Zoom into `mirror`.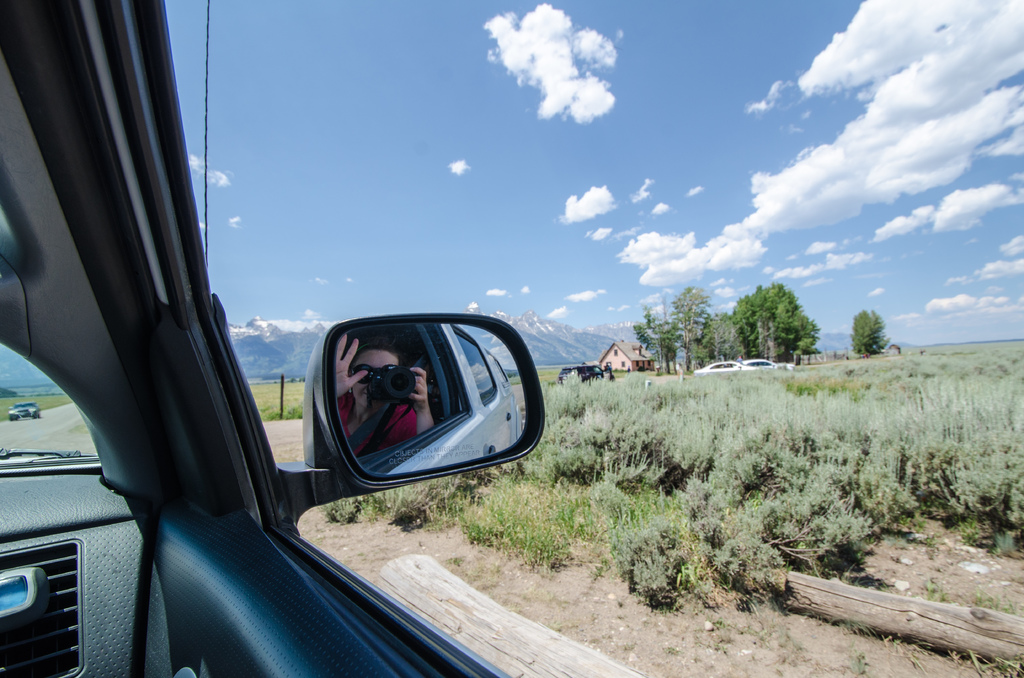
Zoom target: 337,323,527,475.
